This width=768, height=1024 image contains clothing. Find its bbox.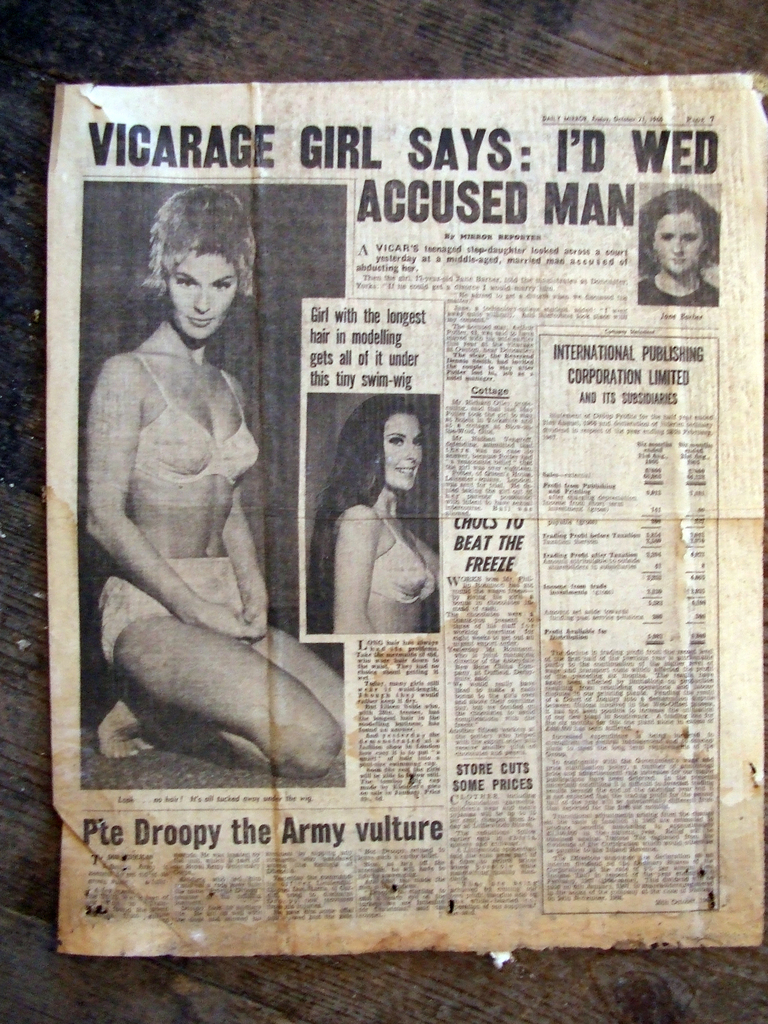
pyautogui.locateOnScreen(365, 522, 447, 609).
